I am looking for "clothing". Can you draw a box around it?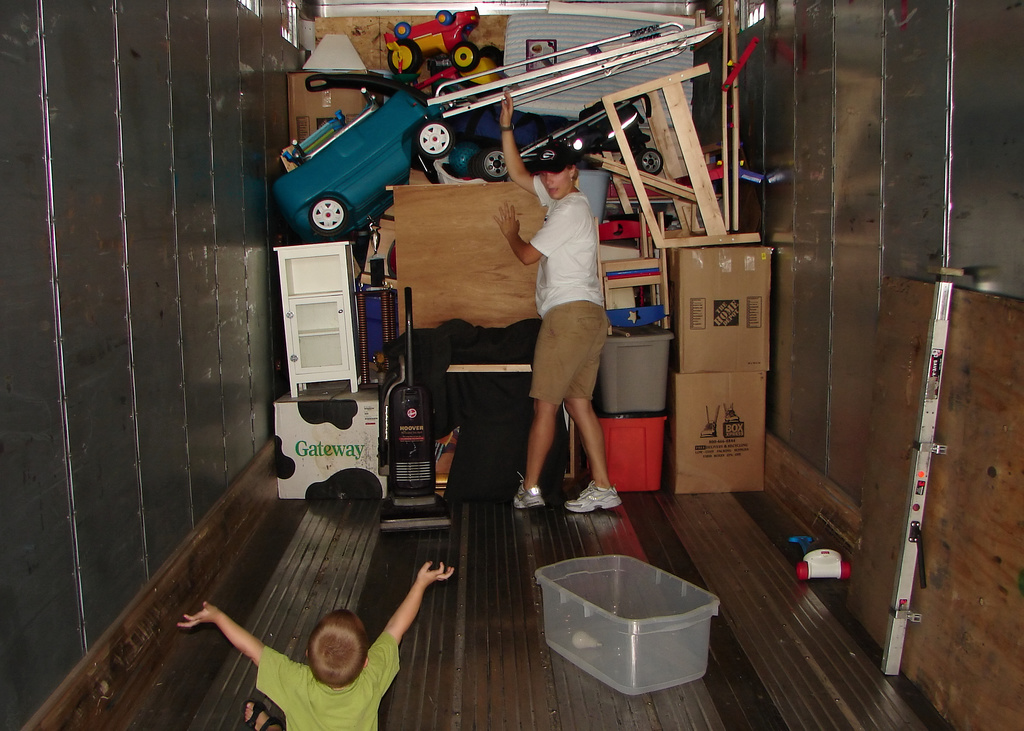
Sure, the bounding box is [x1=254, y1=641, x2=399, y2=729].
